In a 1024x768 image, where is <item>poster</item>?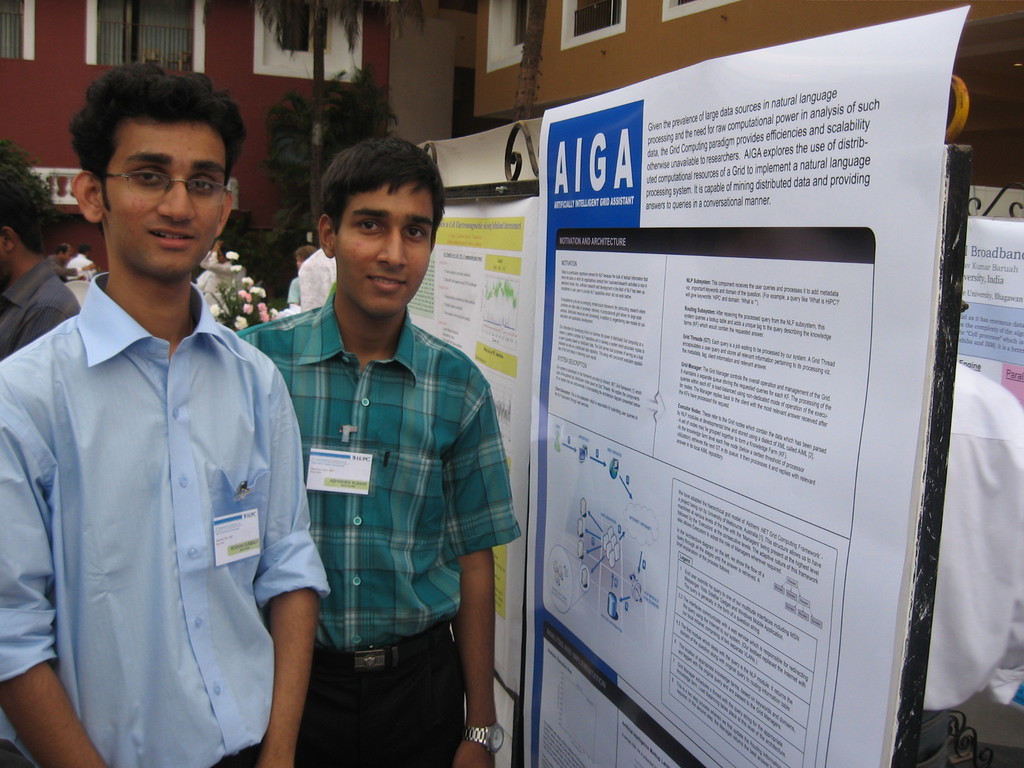
detection(404, 197, 541, 696).
